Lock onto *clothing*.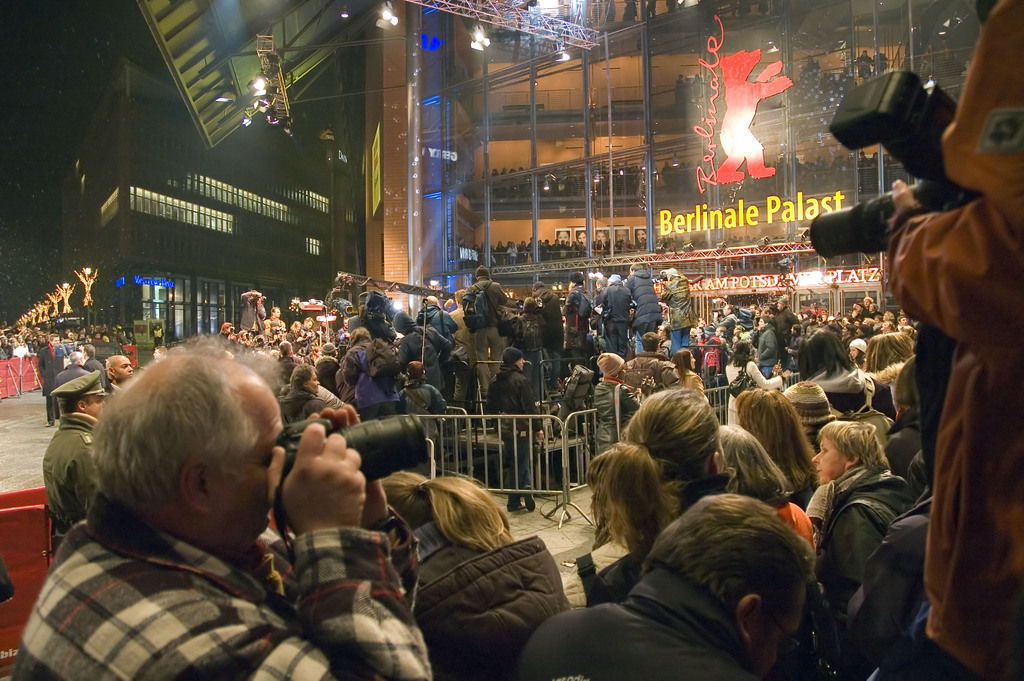
Locked: bbox=[620, 350, 683, 394].
